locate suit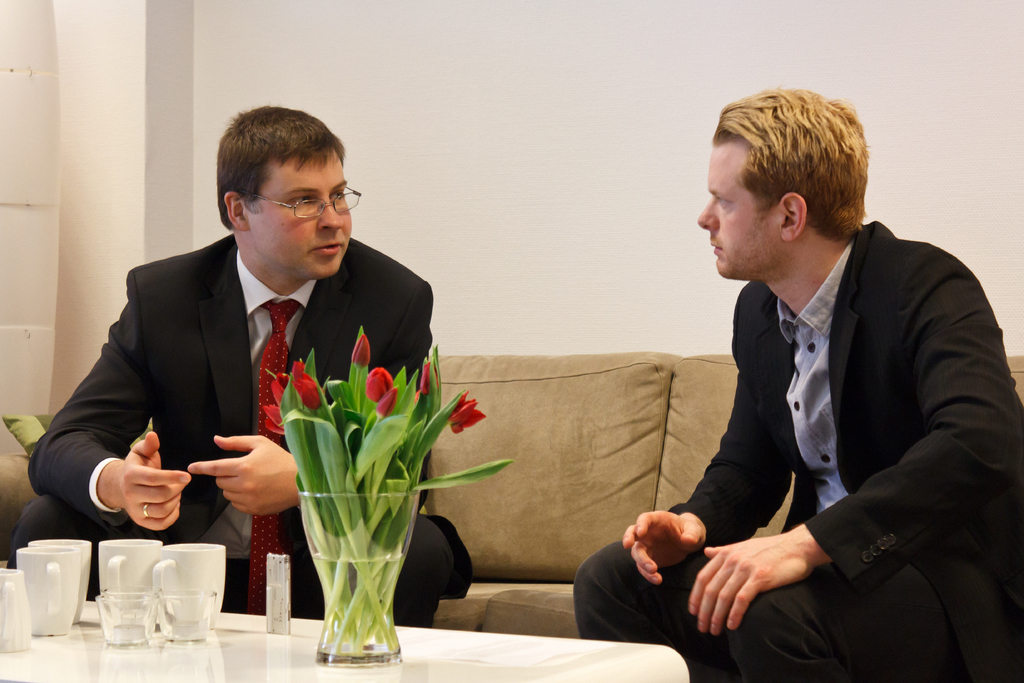
region(72, 179, 440, 593)
